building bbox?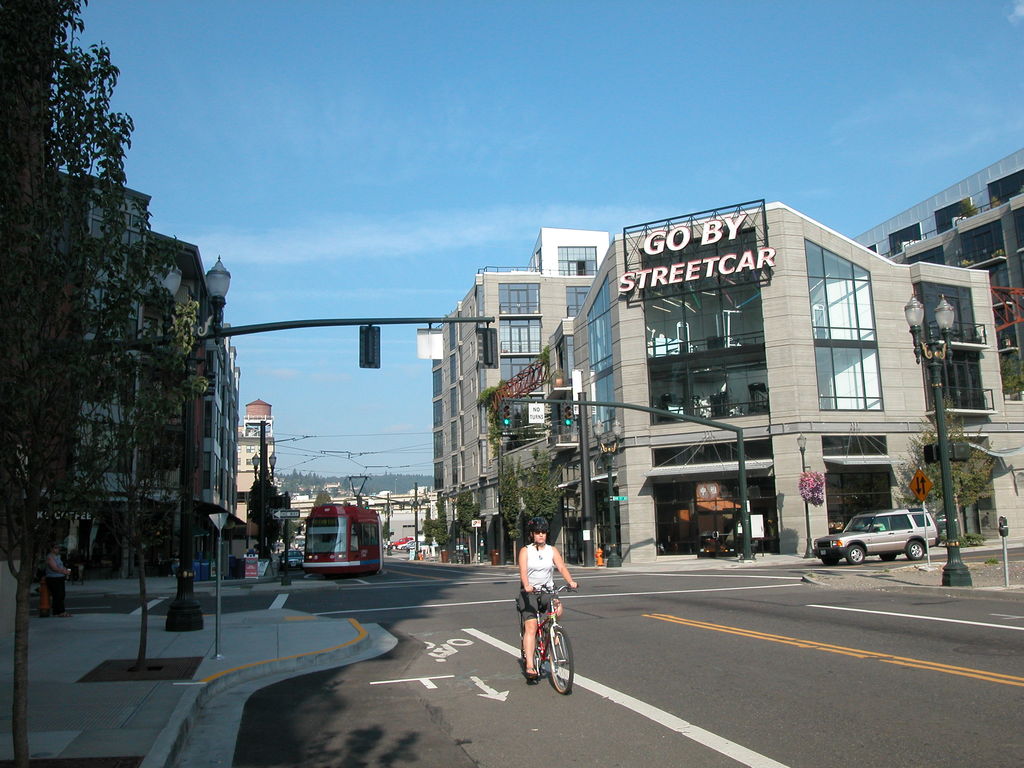
(x1=491, y1=197, x2=1023, y2=563)
